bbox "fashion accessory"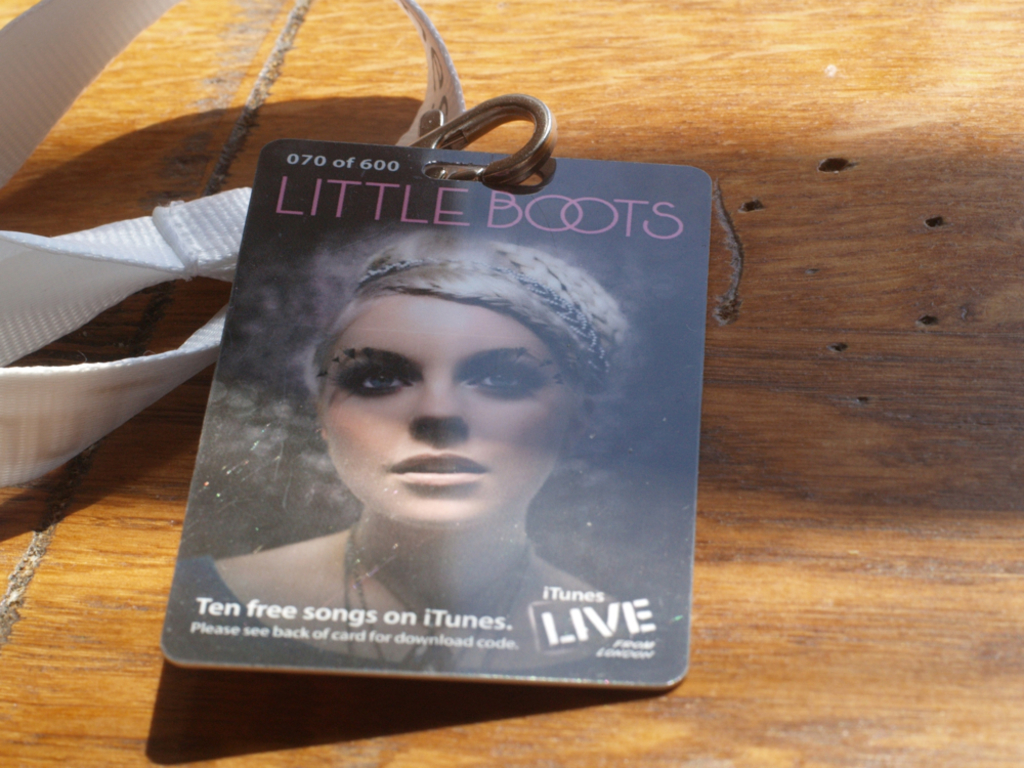
region(347, 523, 536, 675)
